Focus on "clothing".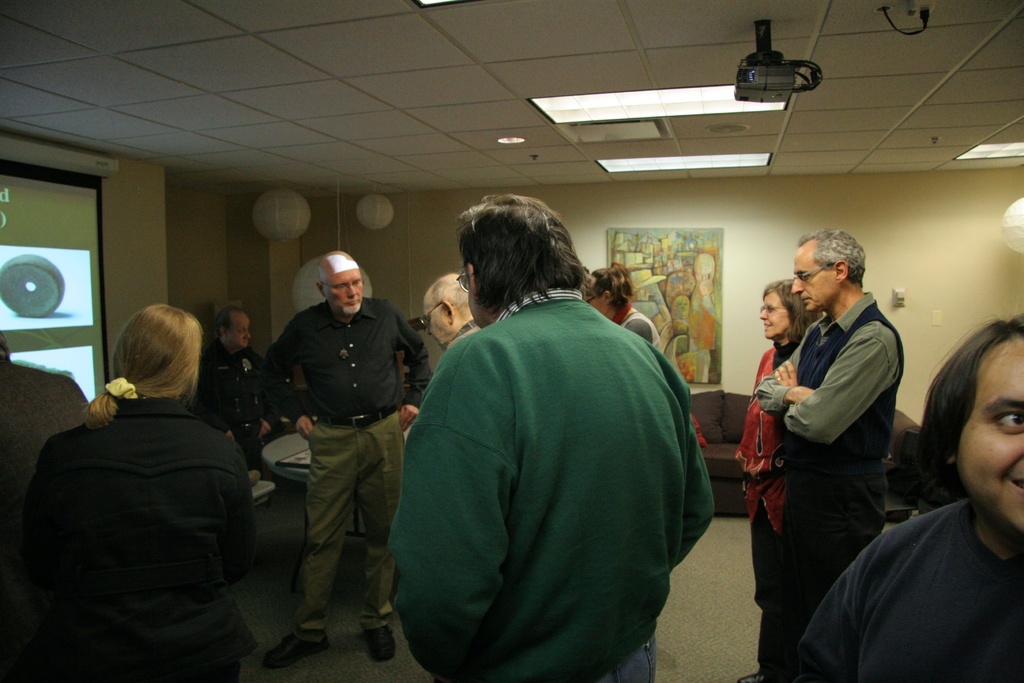
Focused at {"left": 733, "top": 340, "right": 796, "bottom": 682}.
